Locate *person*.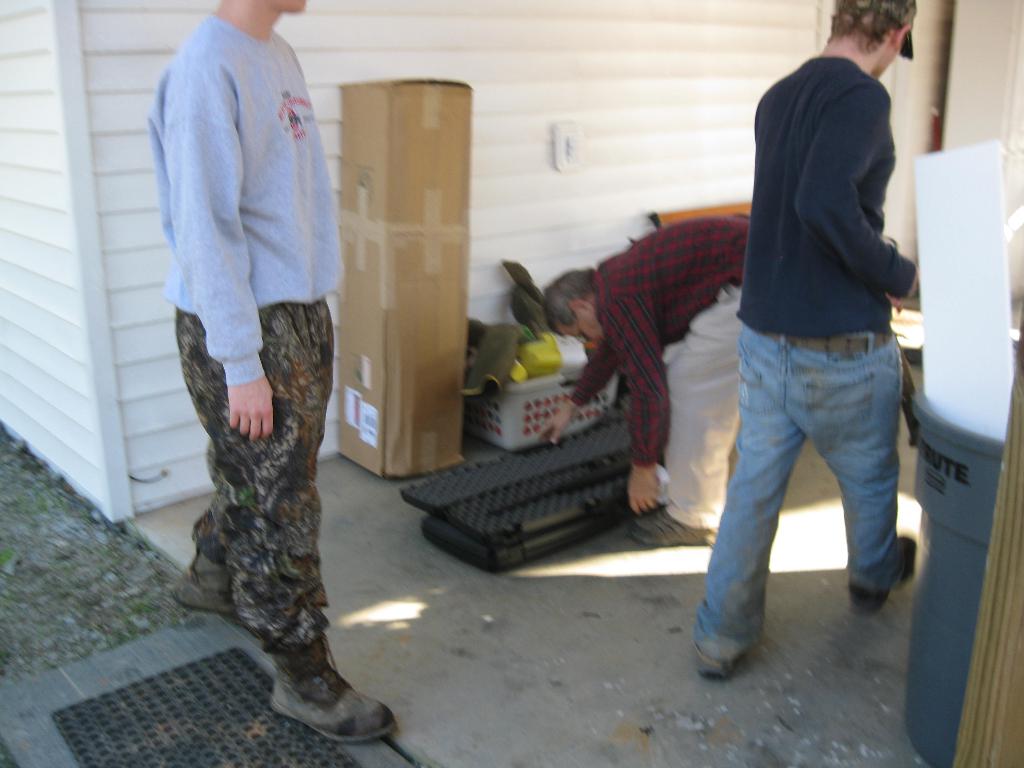
Bounding box: 532 213 745 547.
